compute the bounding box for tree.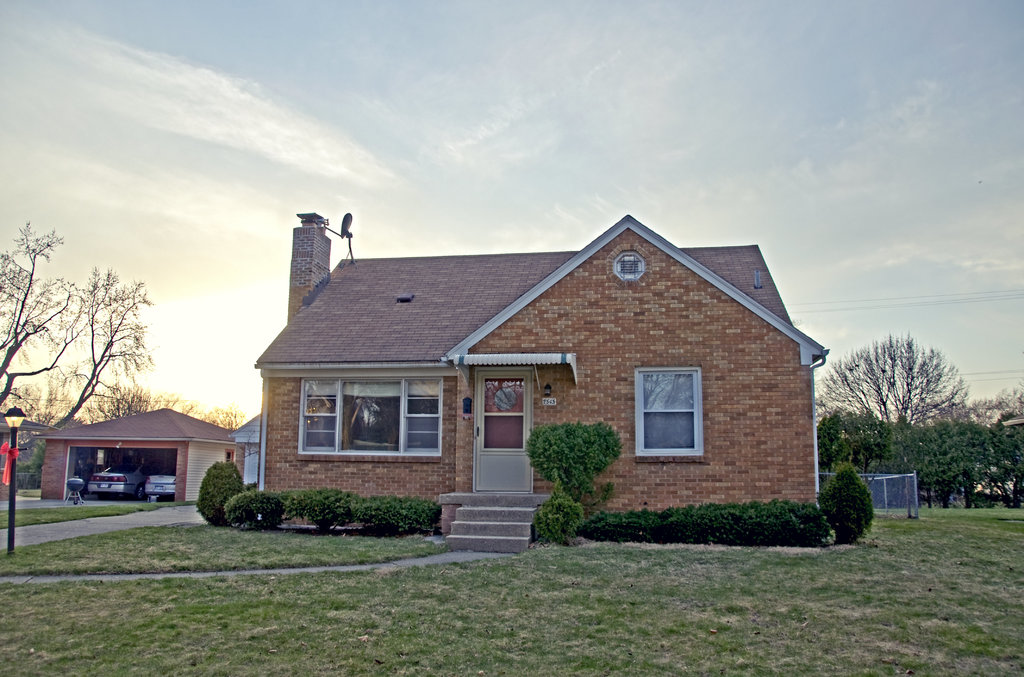
(x1=207, y1=405, x2=243, y2=436).
